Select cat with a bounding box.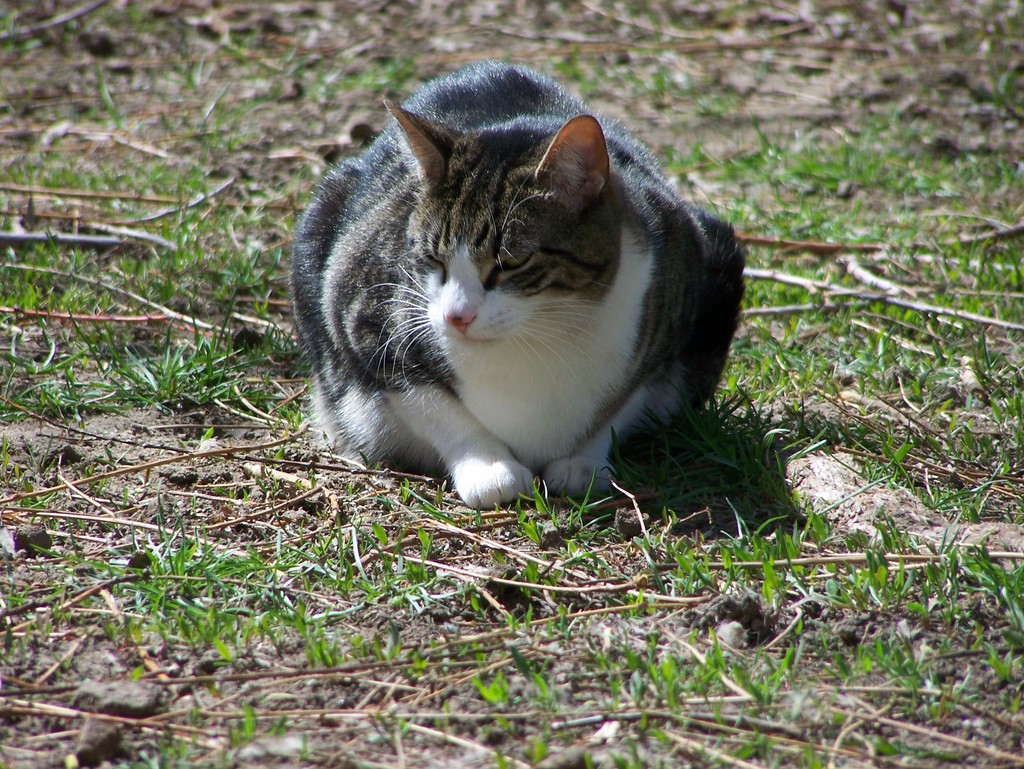
left=286, top=61, right=748, bottom=511.
